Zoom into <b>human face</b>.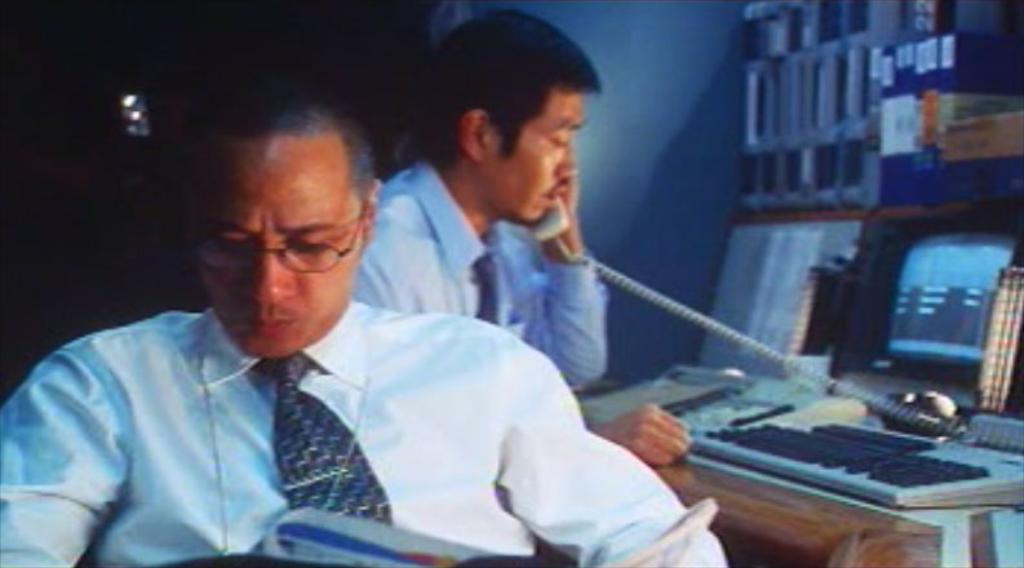
Zoom target: <region>486, 90, 589, 226</region>.
